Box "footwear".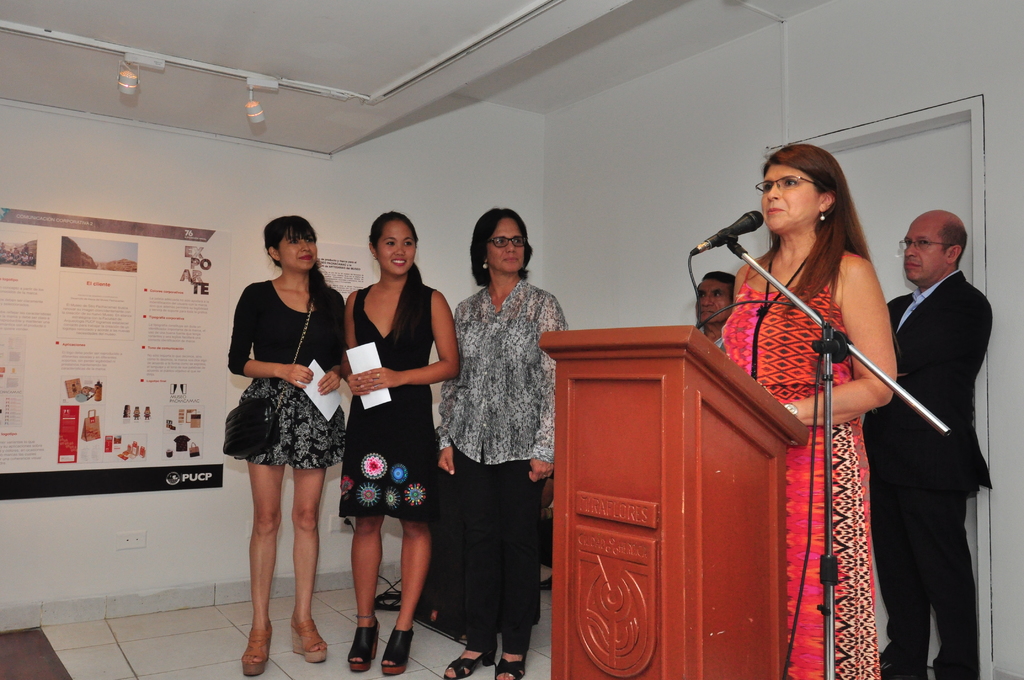
[350,618,378,672].
